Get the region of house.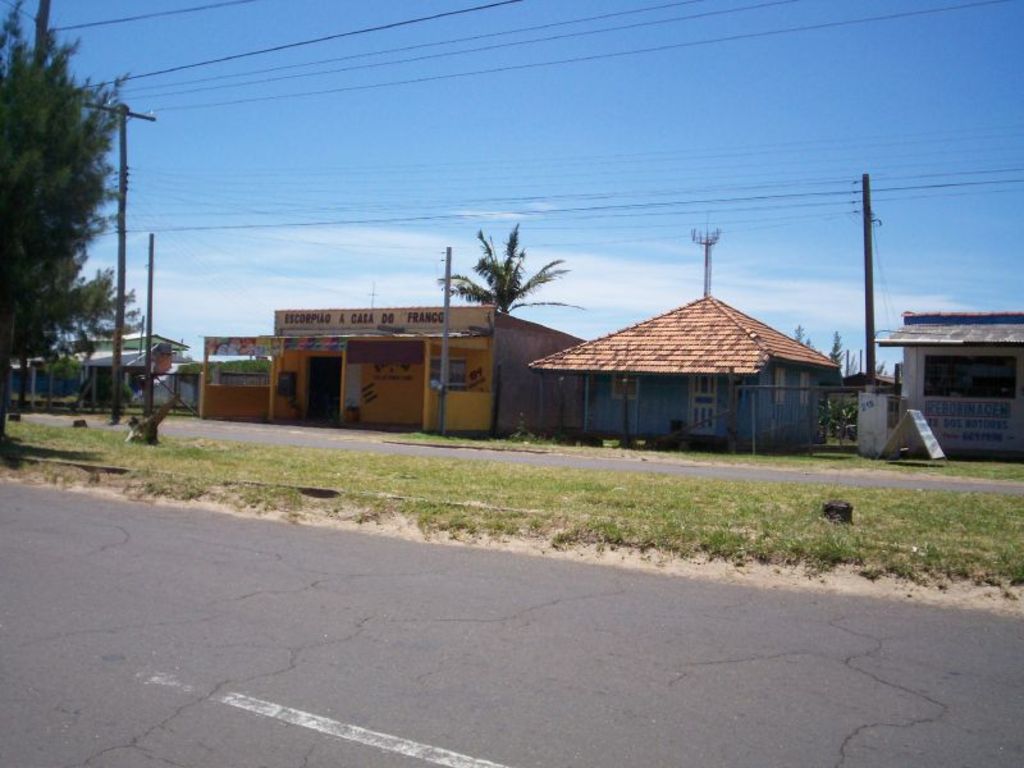
box(860, 317, 997, 472).
